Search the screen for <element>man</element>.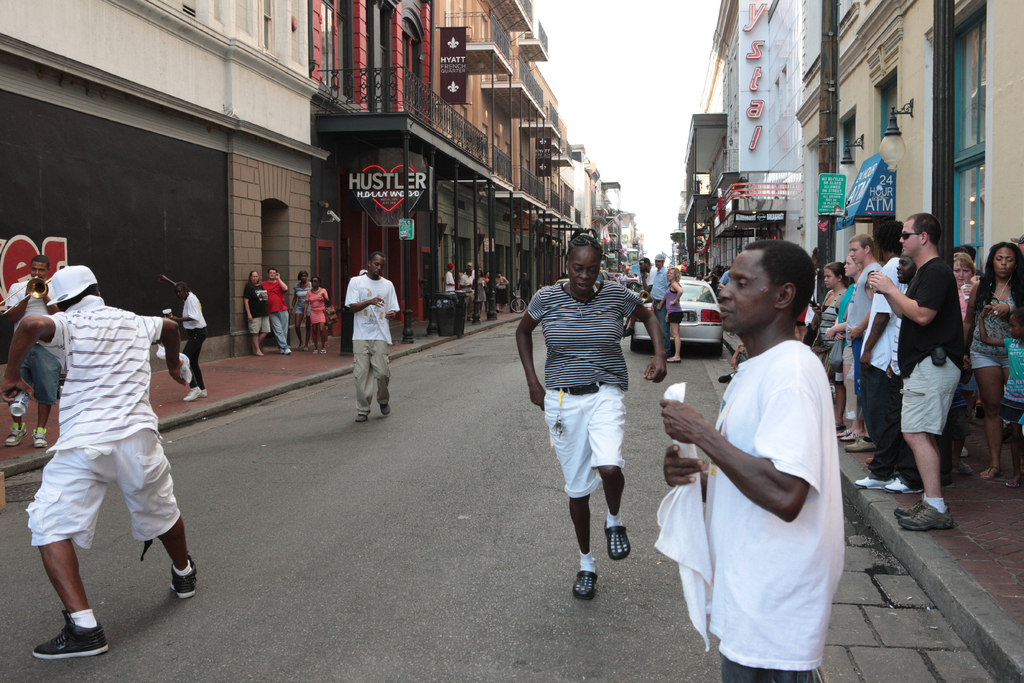
Found at bbox=[879, 250, 922, 494].
